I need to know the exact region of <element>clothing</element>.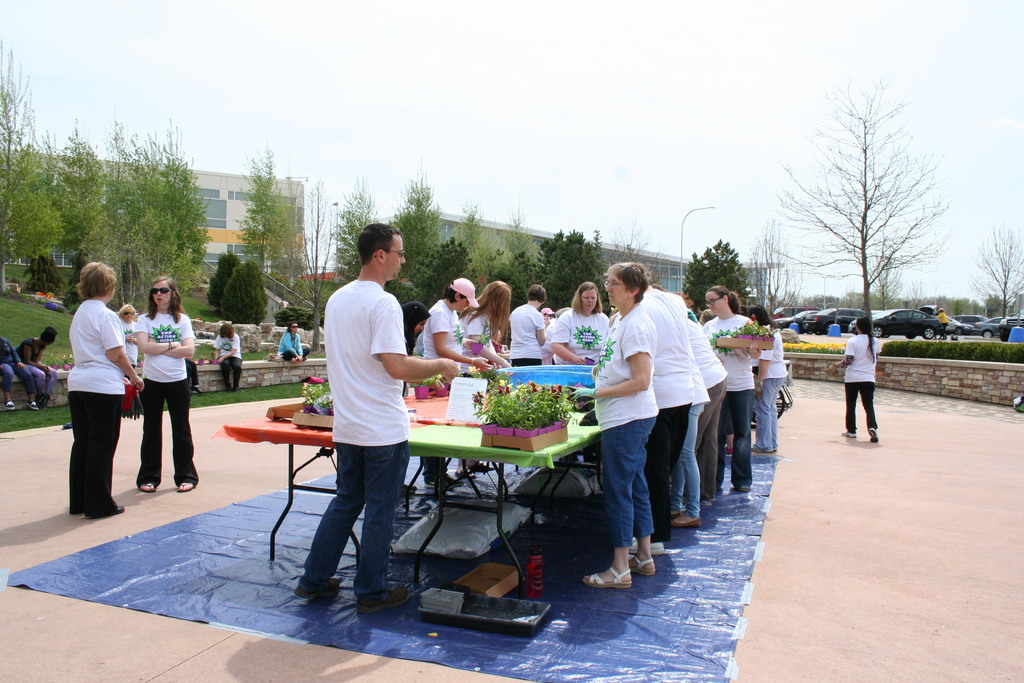
Region: detection(701, 314, 755, 497).
